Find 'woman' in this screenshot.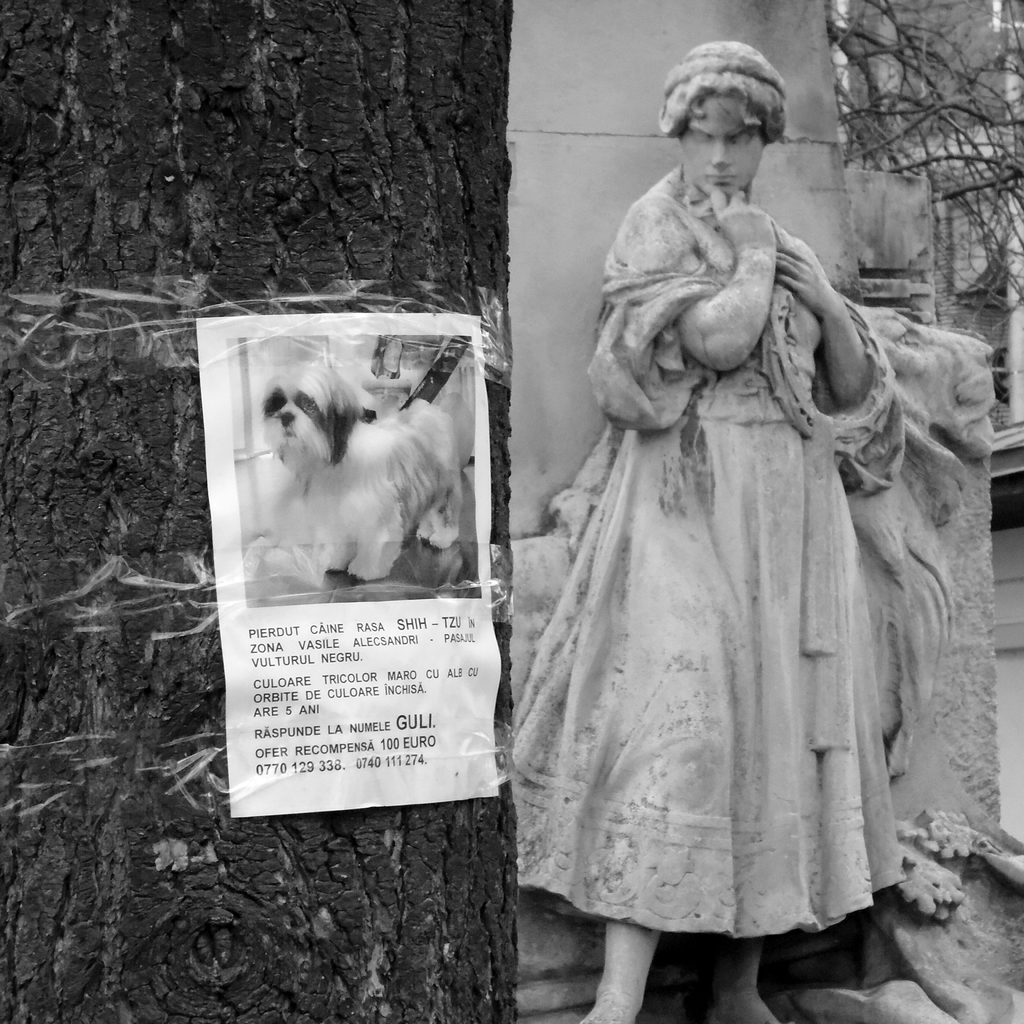
The bounding box for 'woman' is bbox(515, 92, 947, 927).
